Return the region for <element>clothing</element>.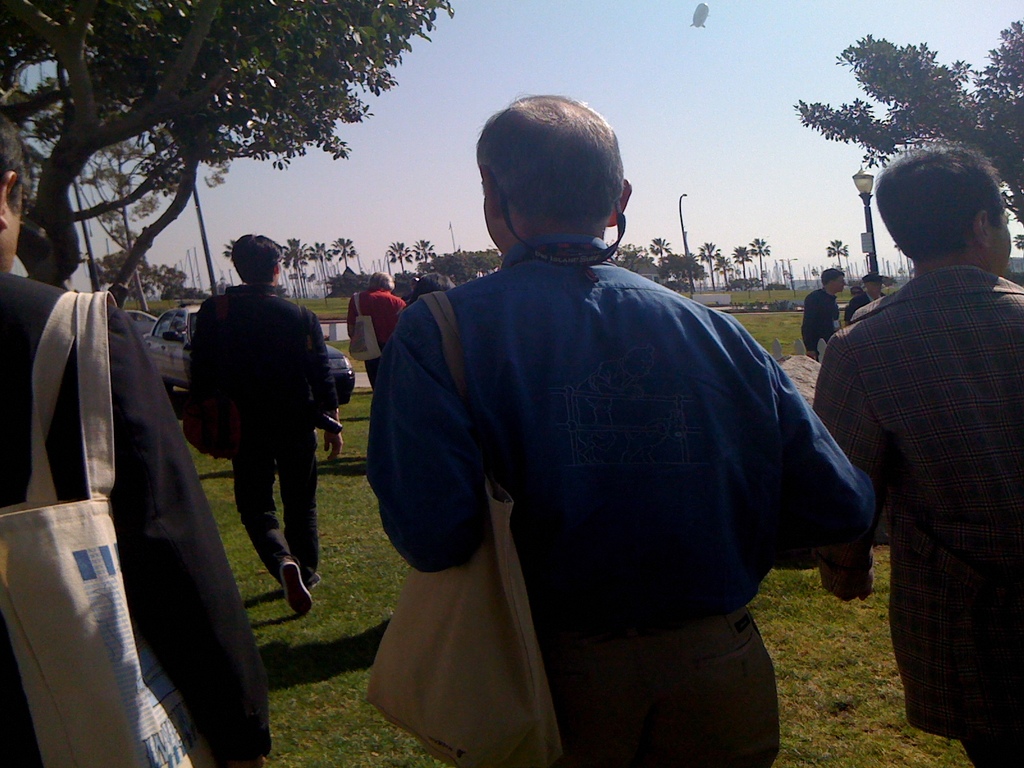
352:196:862:748.
